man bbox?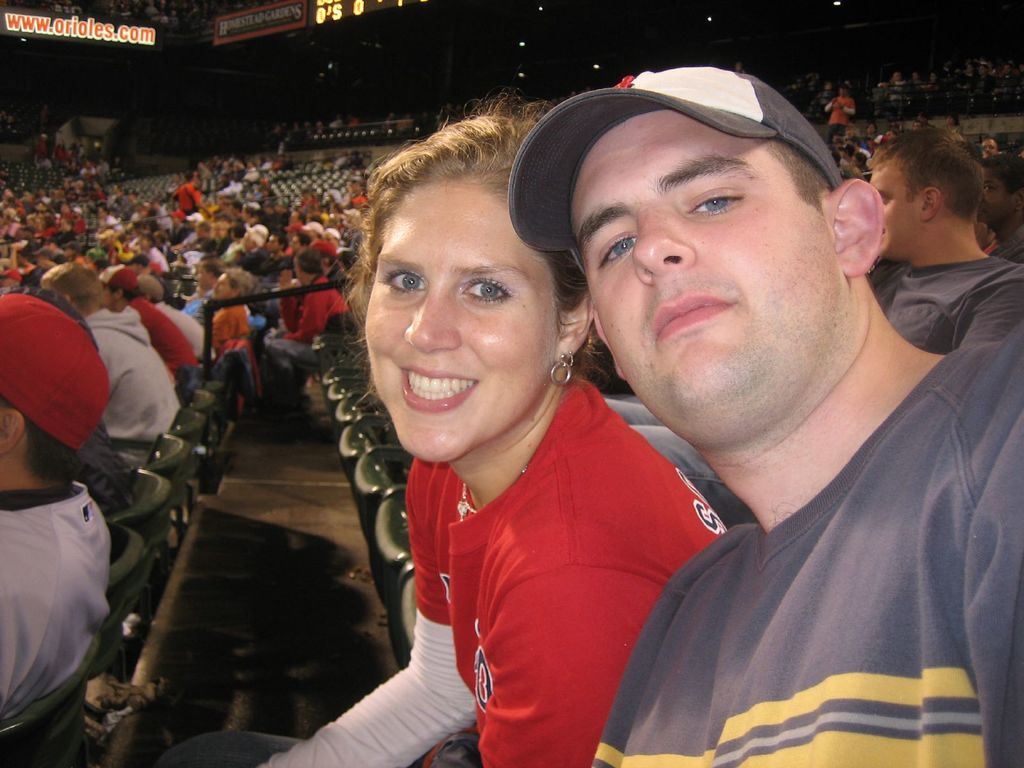
detection(509, 65, 1023, 767)
